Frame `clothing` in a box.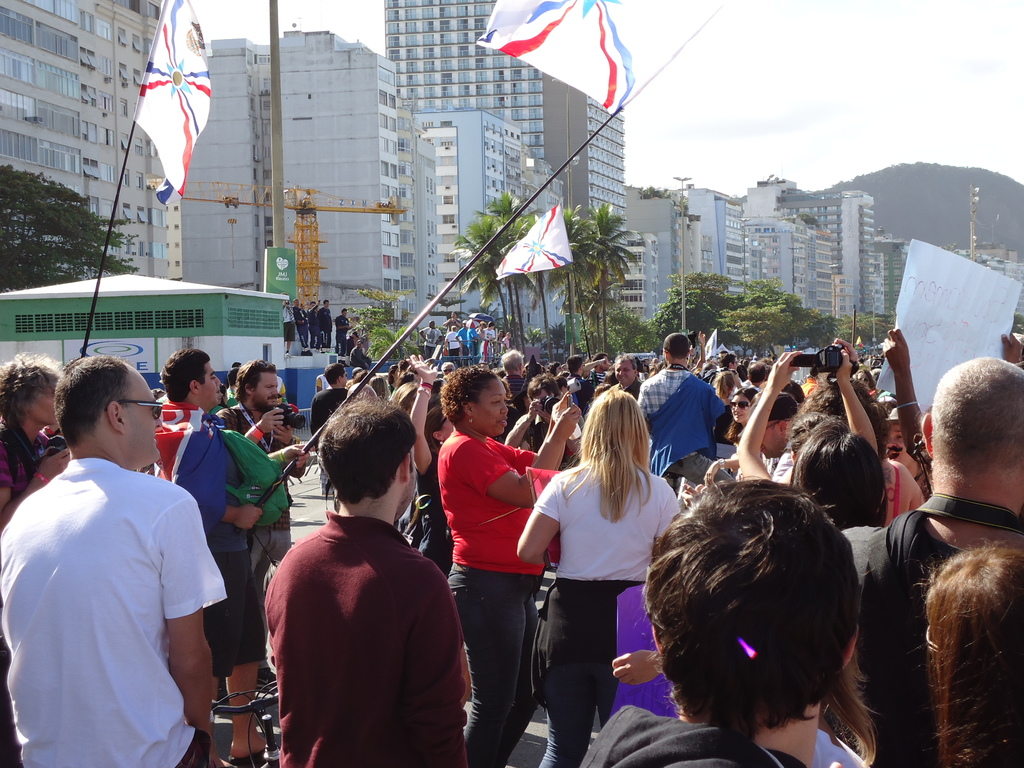
307, 308, 316, 351.
